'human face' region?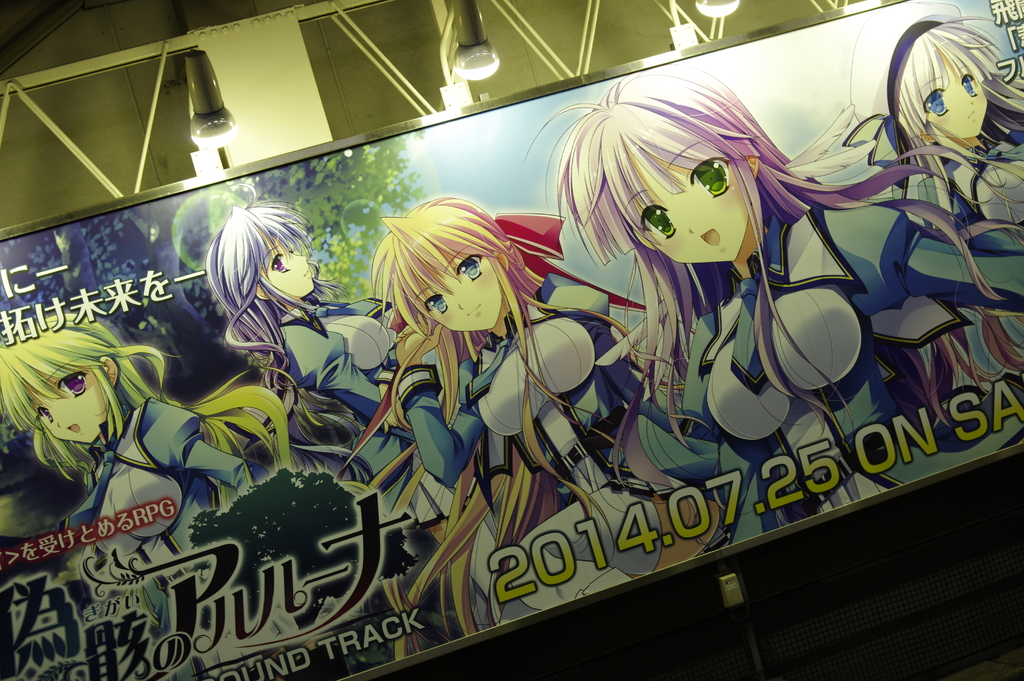
[x1=636, y1=150, x2=749, y2=261]
